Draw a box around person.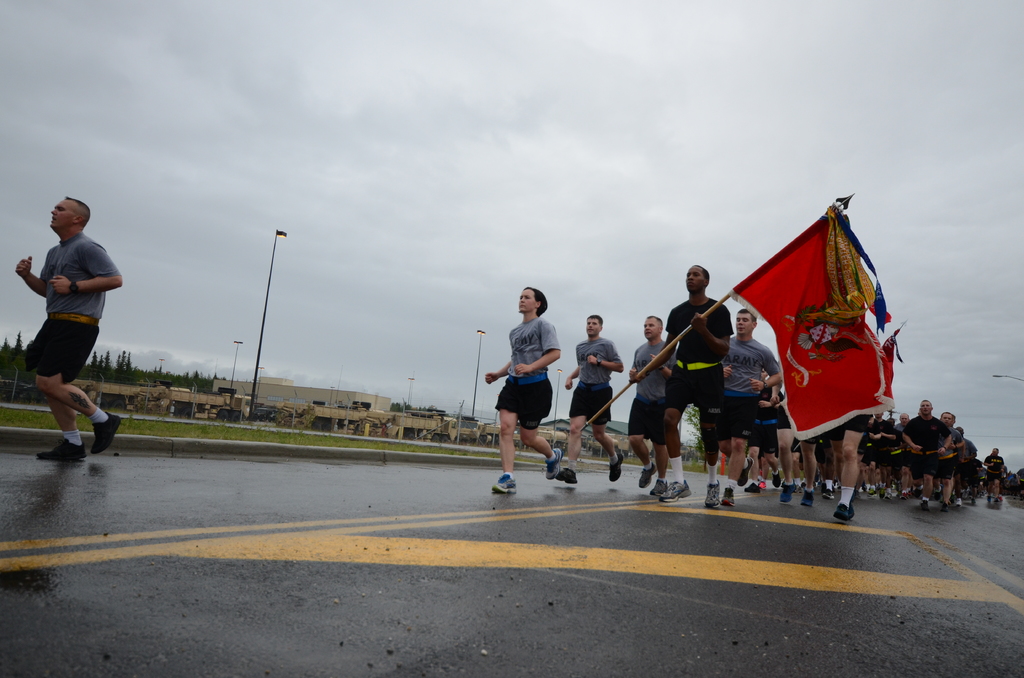
rect(16, 197, 121, 460).
